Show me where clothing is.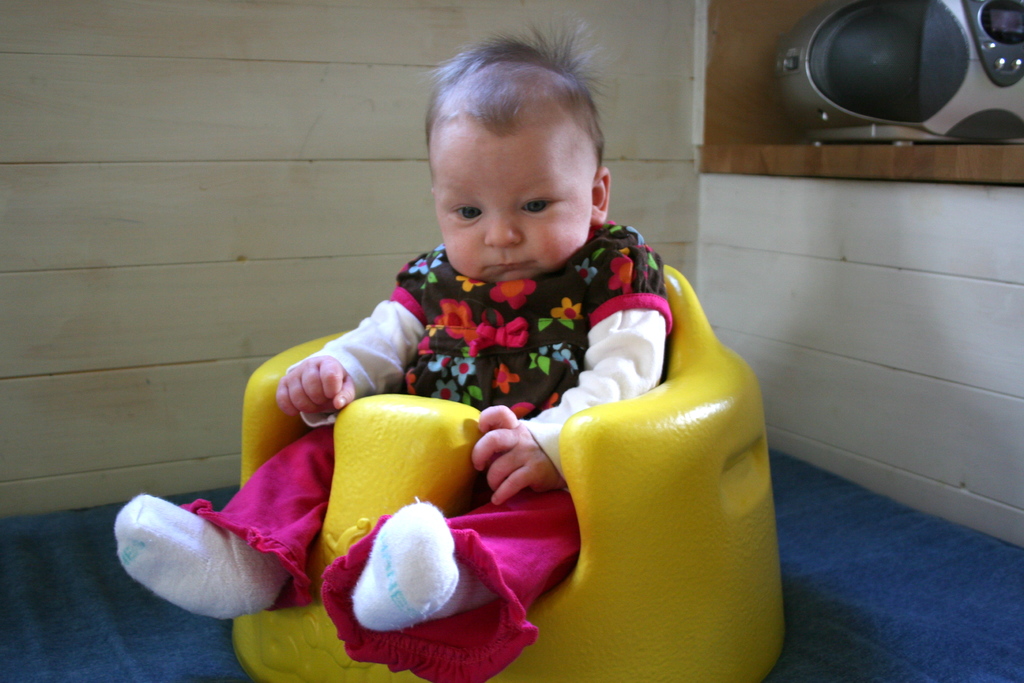
clothing is at (x1=188, y1=213, x2=678, y2=672).
